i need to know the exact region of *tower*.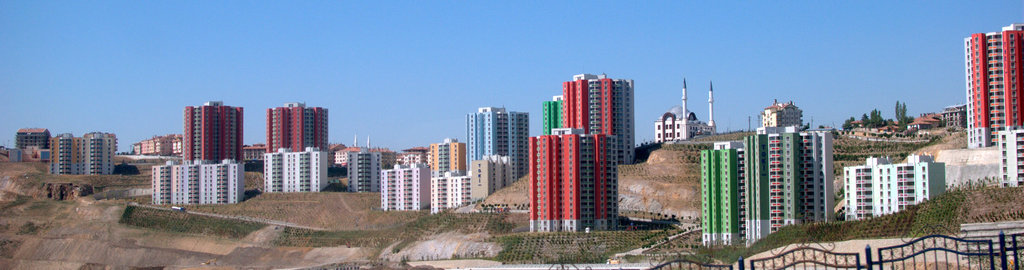
Region: locate(348, 145, 380, 190).
